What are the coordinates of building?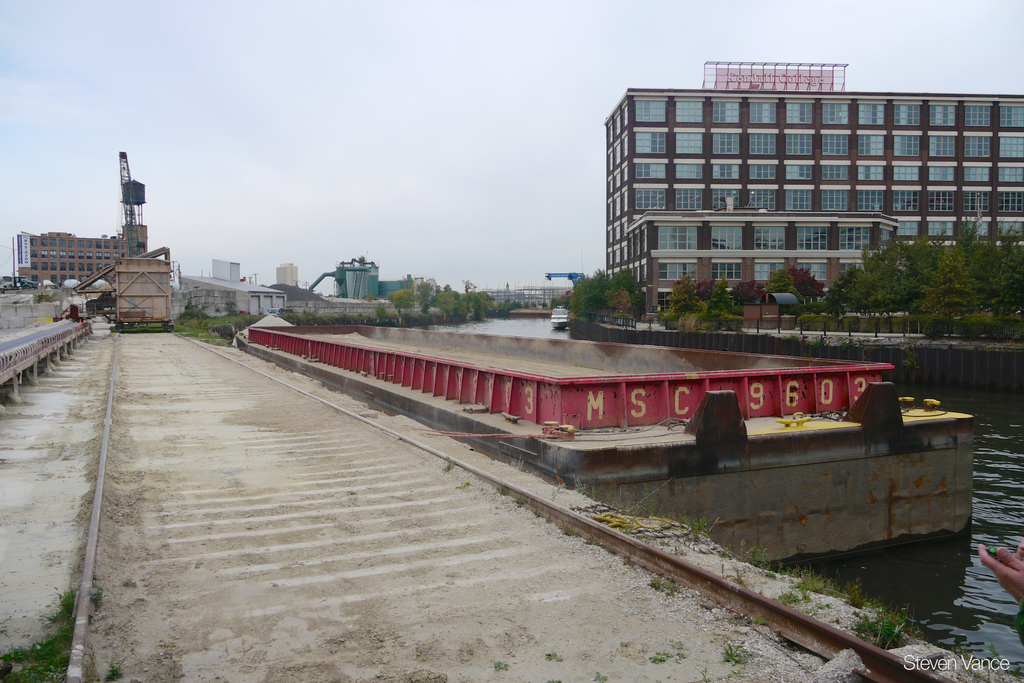
crop(11, 225, 147, 292).
